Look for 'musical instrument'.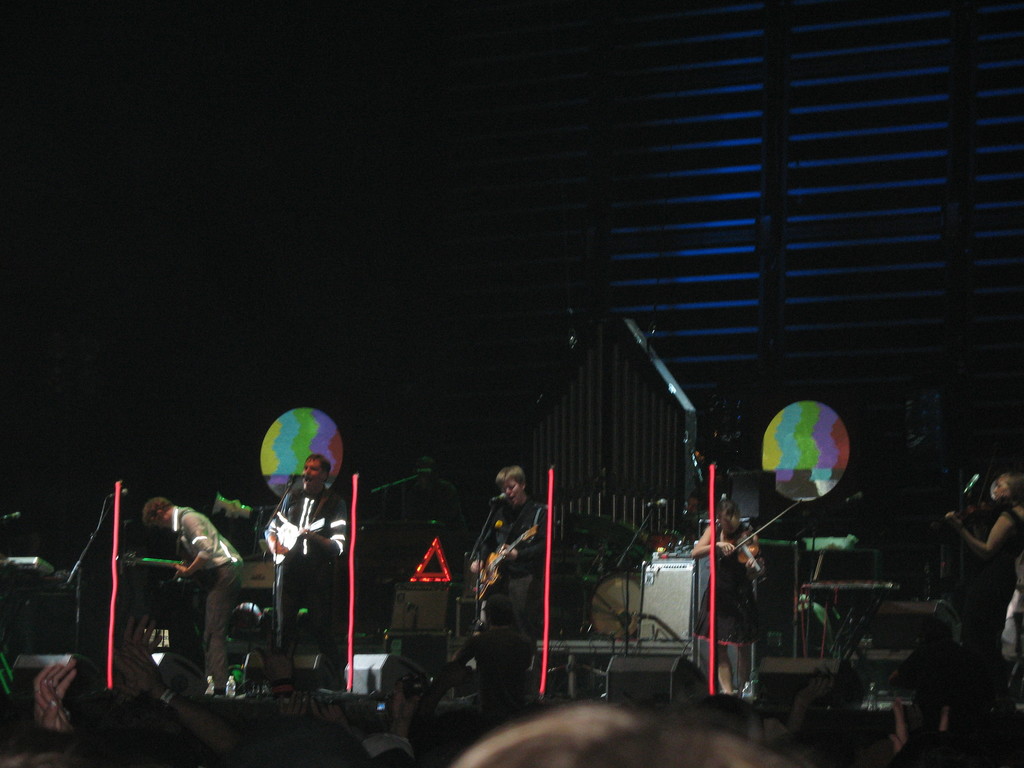
Found: bbox=[116, 553, 218, 590].
